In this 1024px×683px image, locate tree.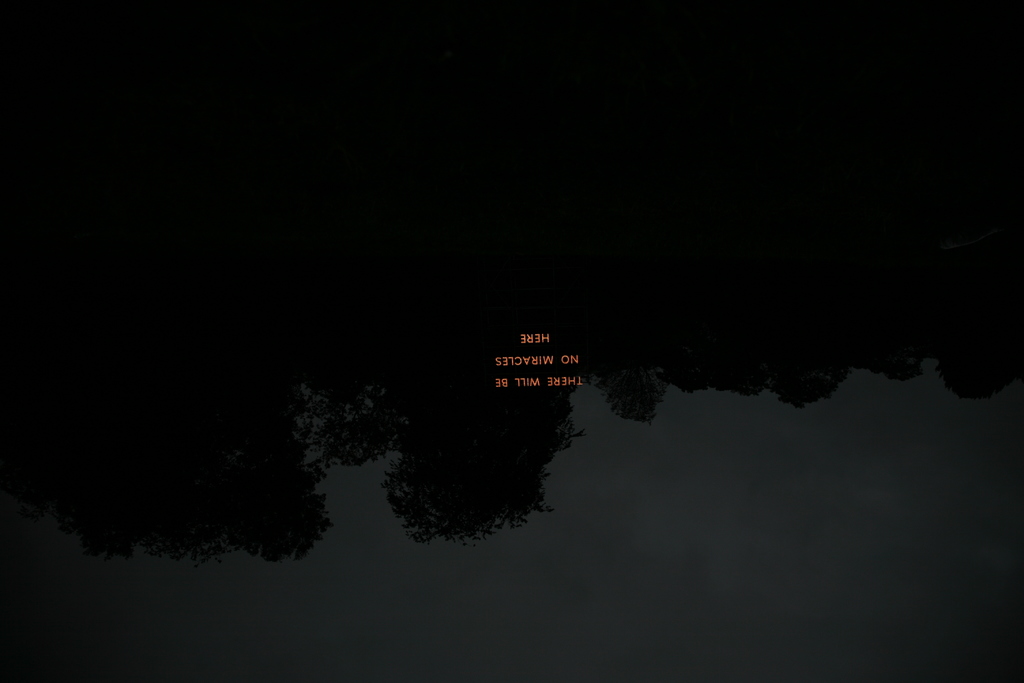
Bounding box: {"left": 680, "top": 357, "right": 855, "bottom": 408}.
